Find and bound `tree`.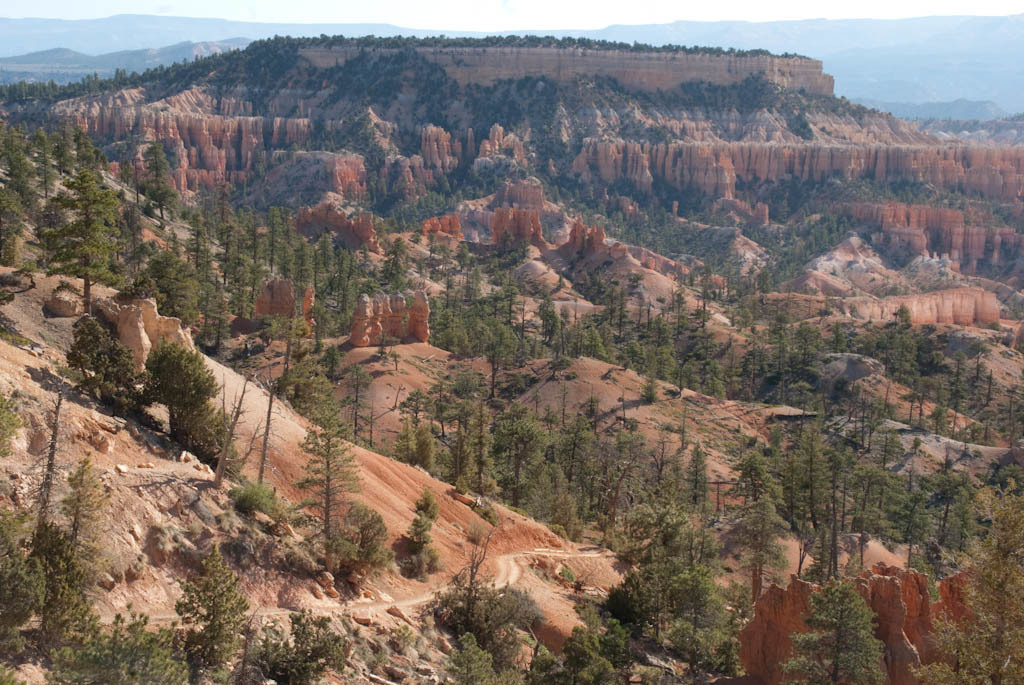
Bound: <region>27, 149, 120, 320</region>.
